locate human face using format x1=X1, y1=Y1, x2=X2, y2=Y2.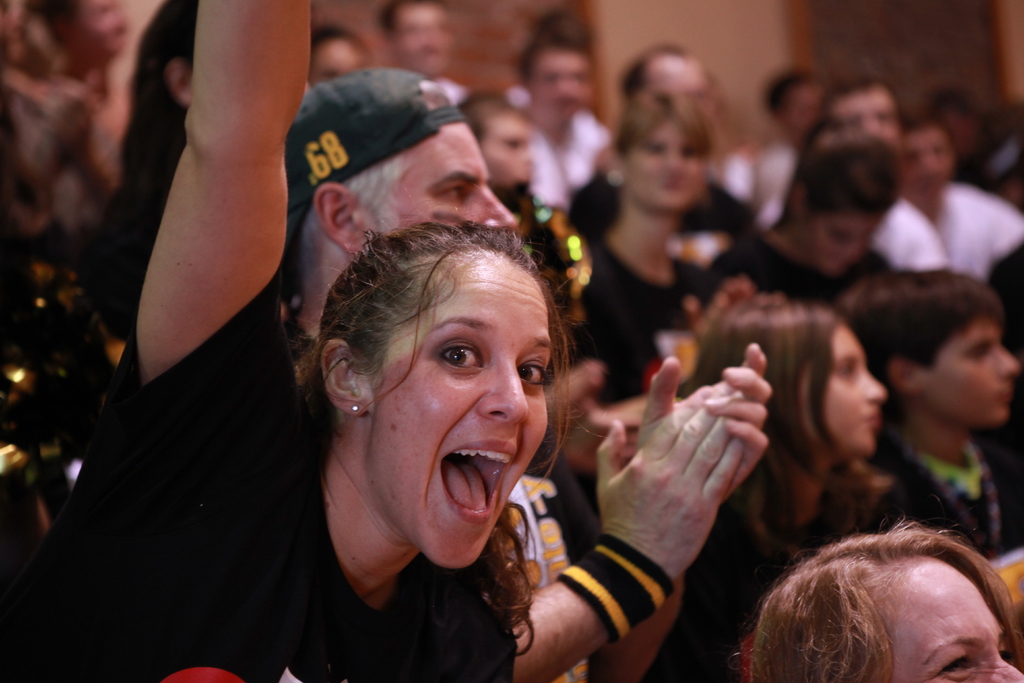
x1=645, y1=56, x2=719, y2=139.
